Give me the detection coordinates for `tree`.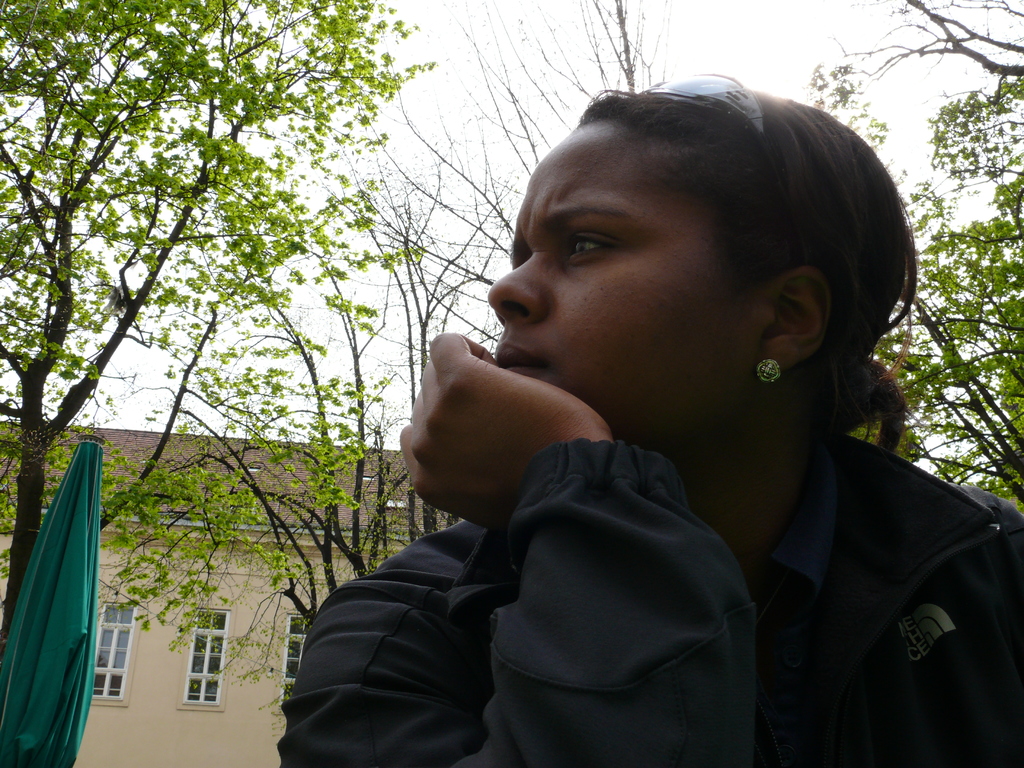
[left=789, top=0, right=1023, bottom=519].
